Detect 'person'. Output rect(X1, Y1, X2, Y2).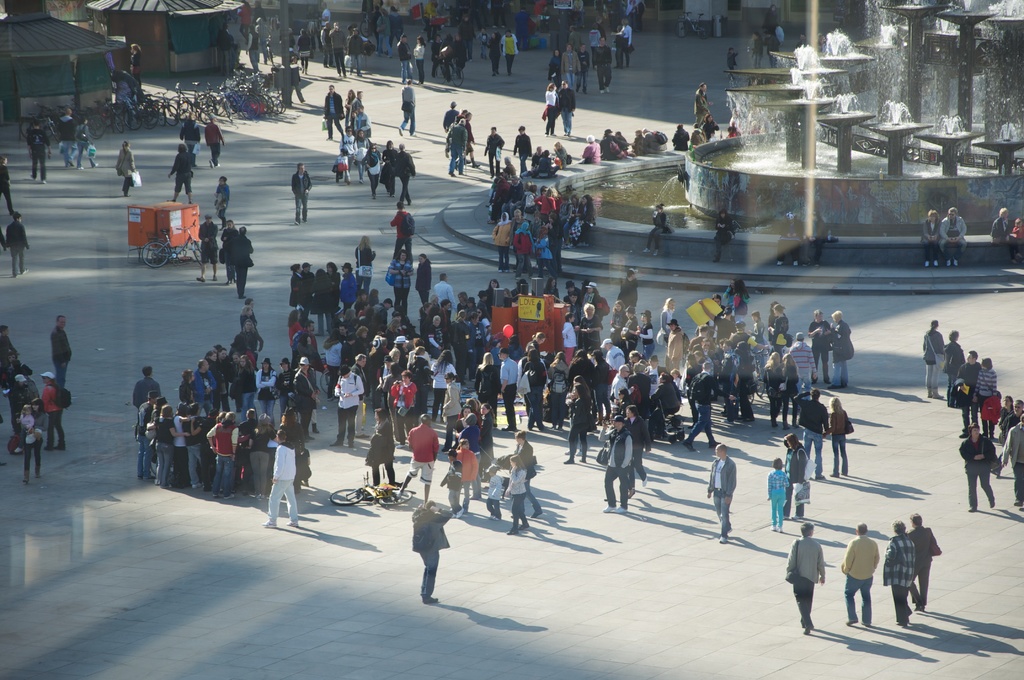
rect(0, 326, 17, 376).
